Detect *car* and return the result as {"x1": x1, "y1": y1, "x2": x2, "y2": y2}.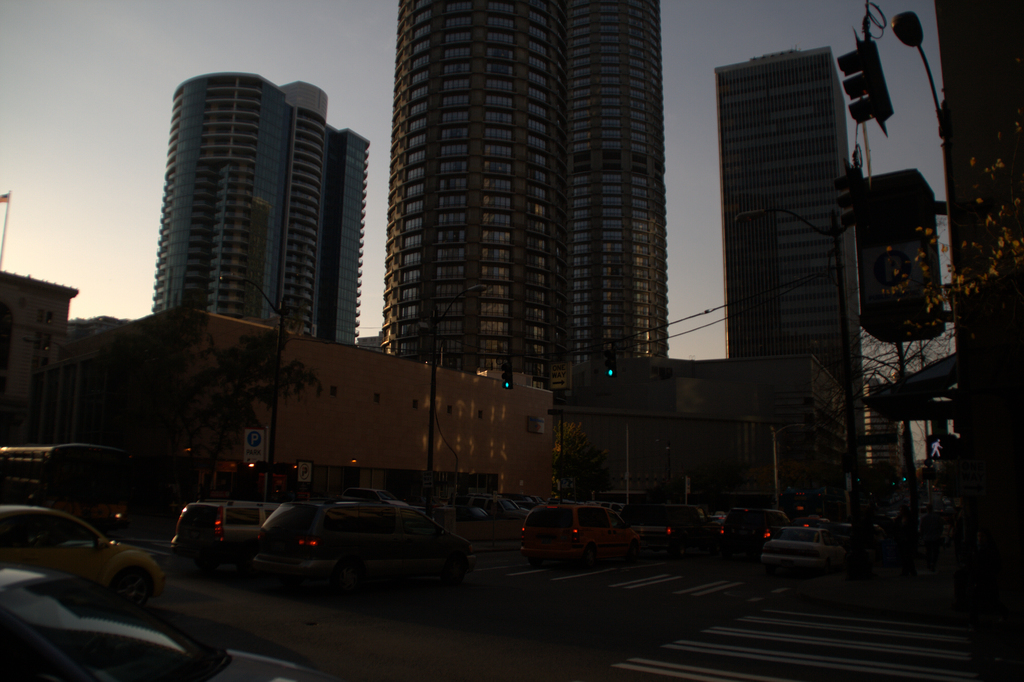
{"x1": 247, "y1": 496, "x2": 479, "y2": 601}.
